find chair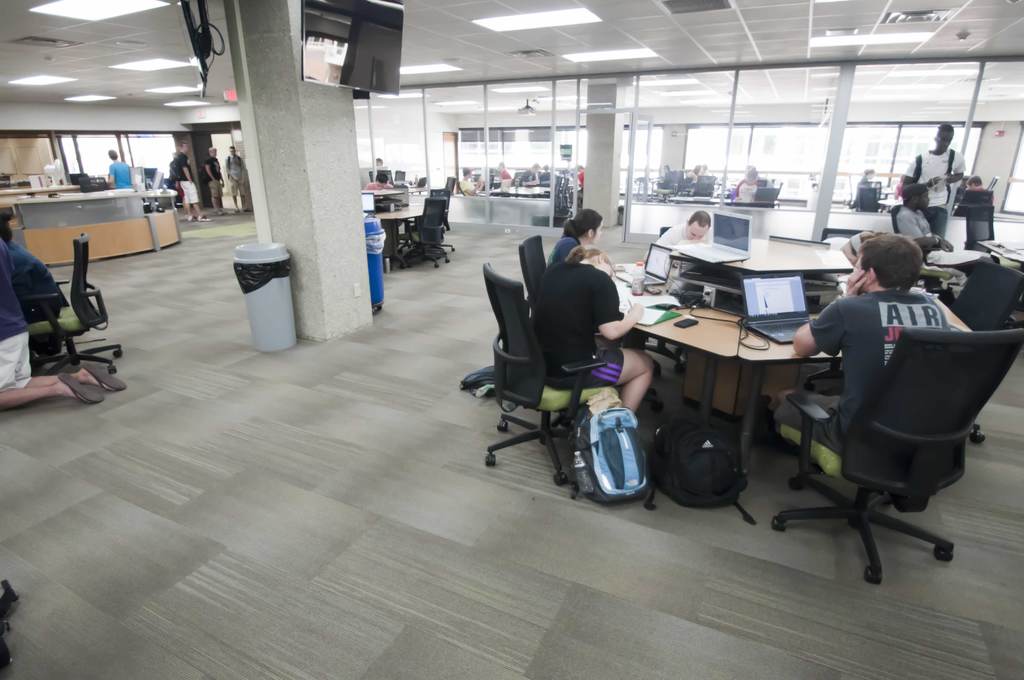
BBox(960, 203, 993, 254)
